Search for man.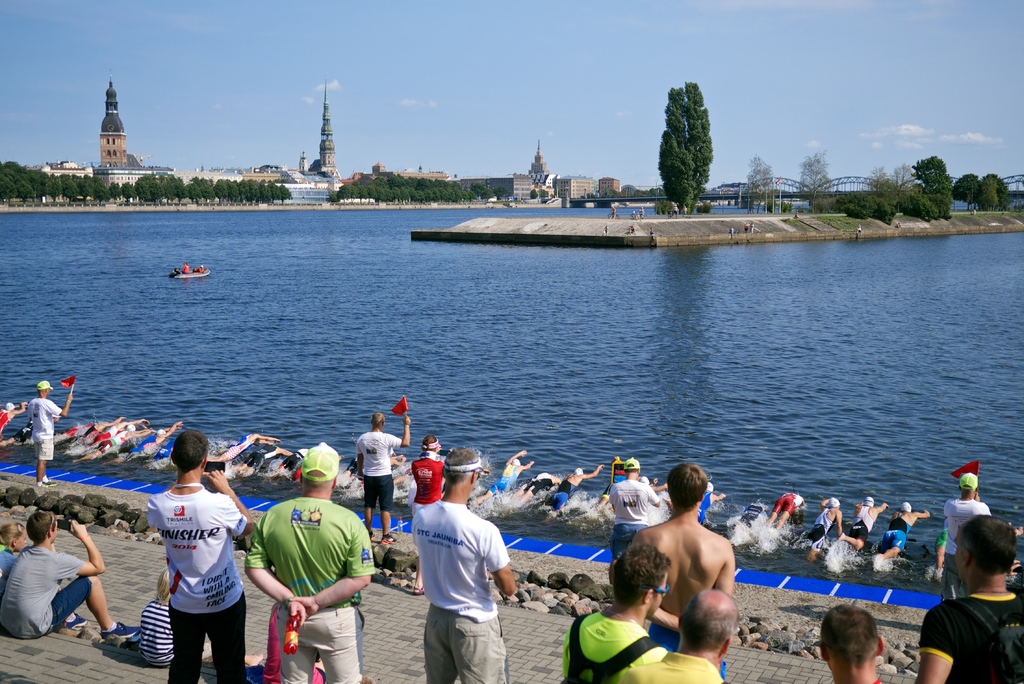
Found at detection(557, 541, 668, 683).
